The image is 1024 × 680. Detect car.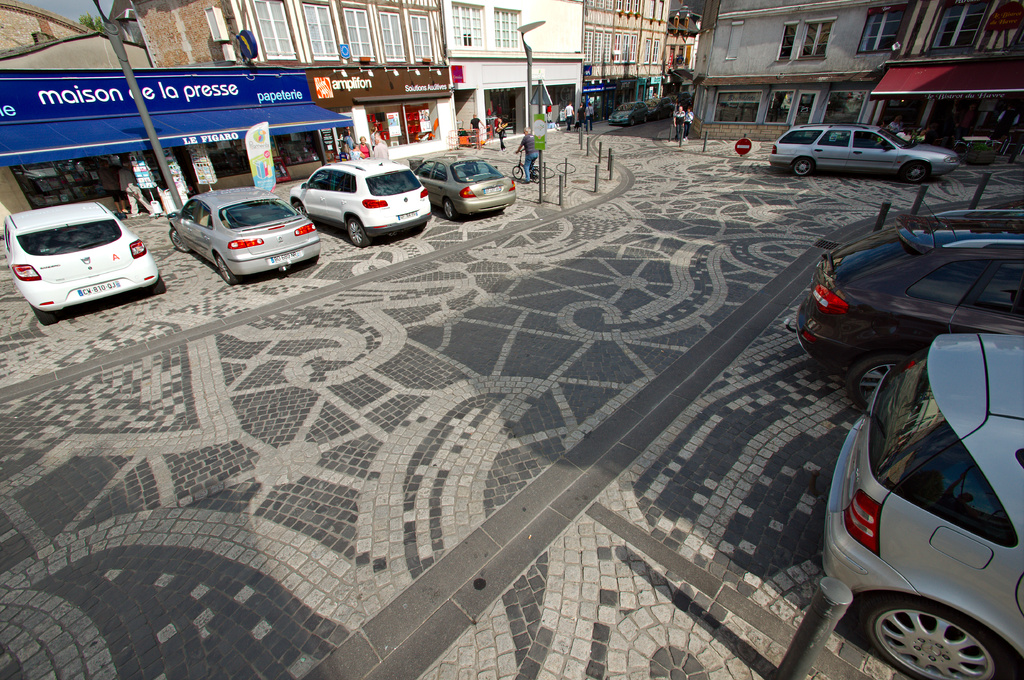
Detection: BBox(607, 100, 648, 126).
